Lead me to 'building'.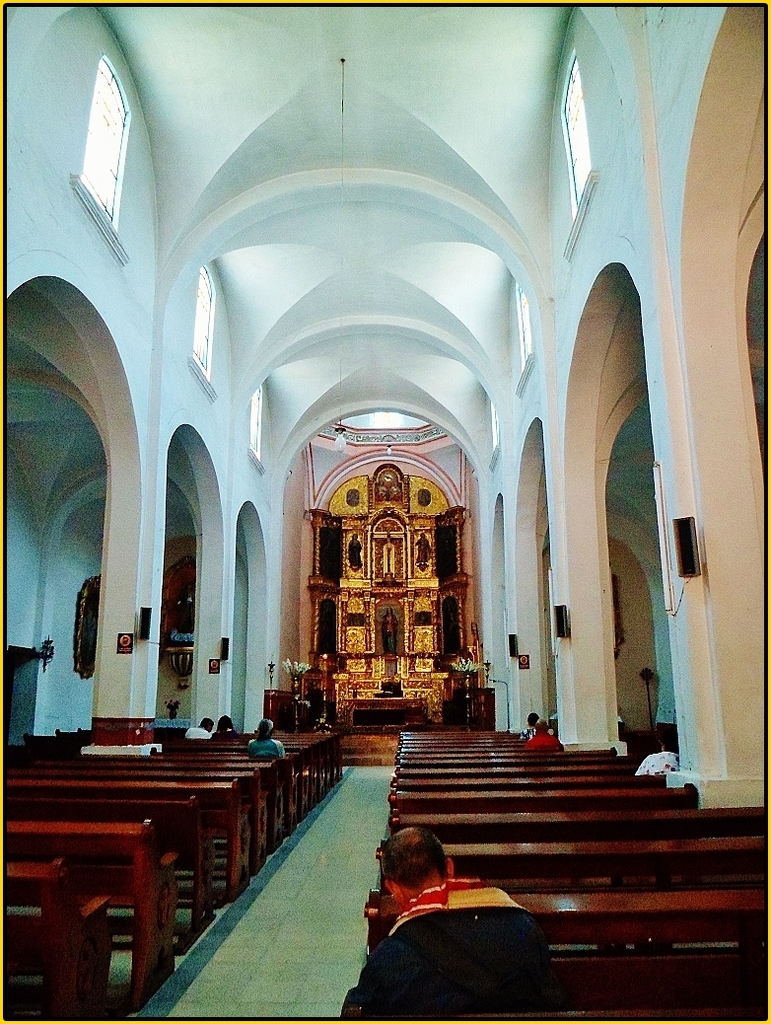
Lead to bbox=(0, 9, 770, 1022).
